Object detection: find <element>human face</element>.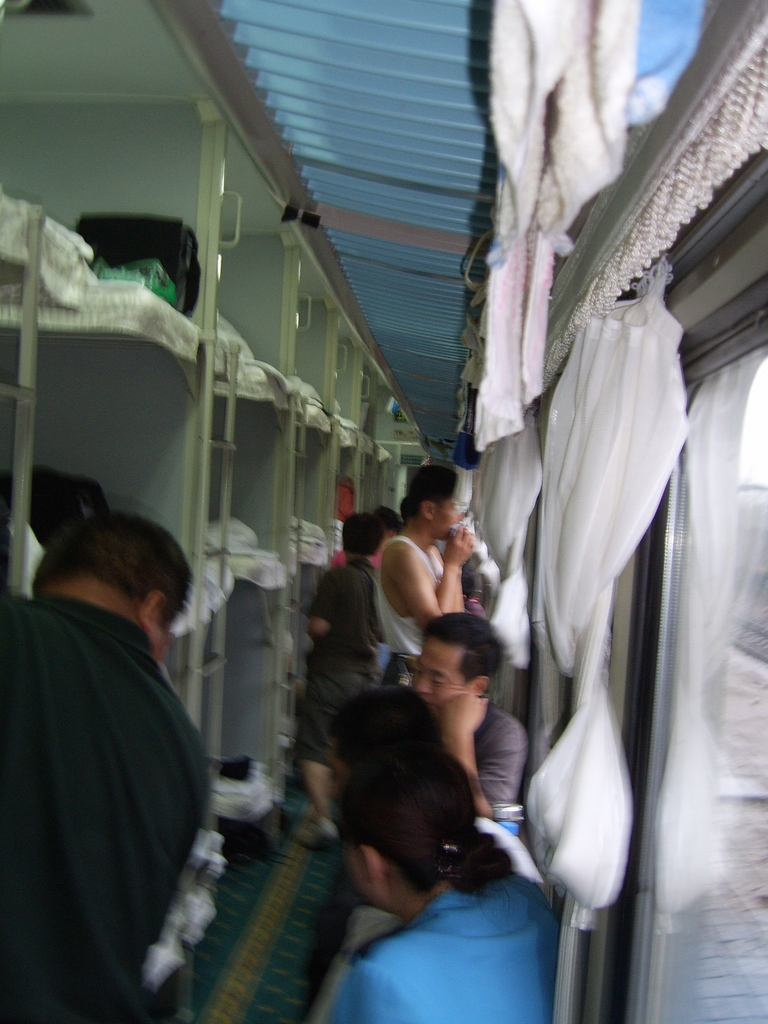
Rect(412, 641, 465, 716).
